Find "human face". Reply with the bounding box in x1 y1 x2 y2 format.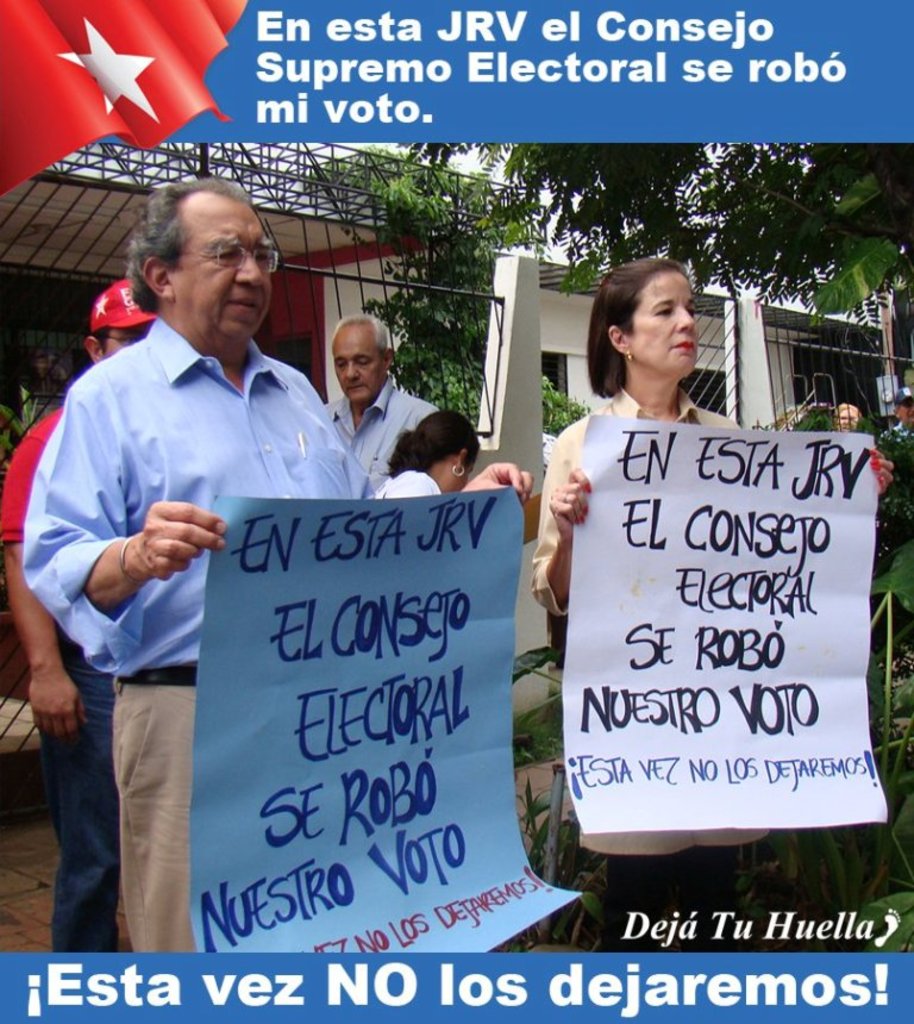
632 275 696 375.
